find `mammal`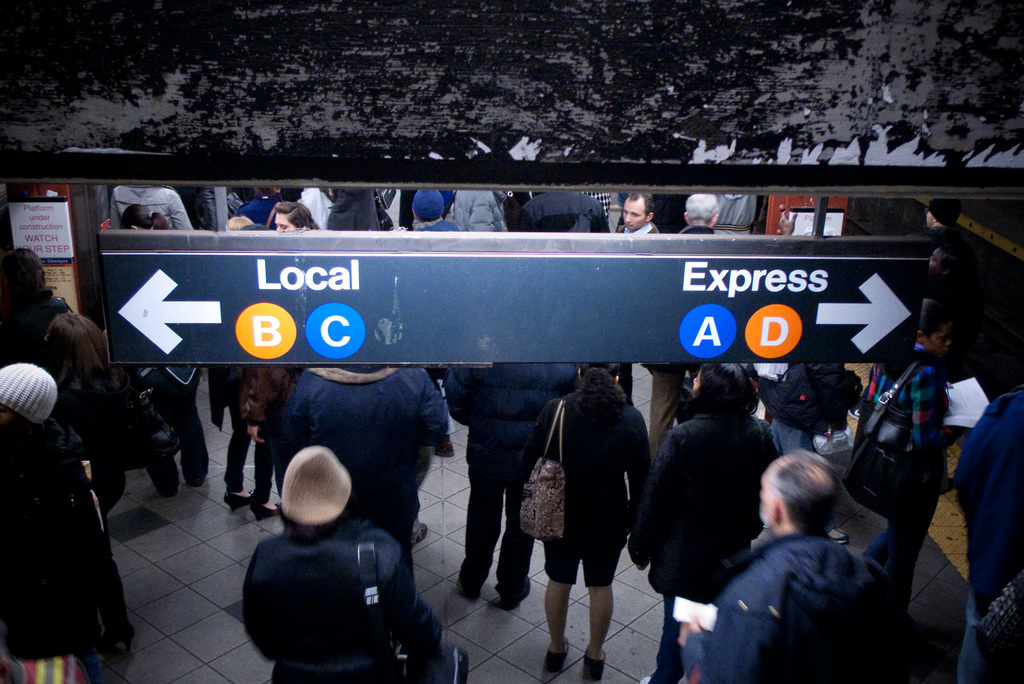
[241,447,473,683]
